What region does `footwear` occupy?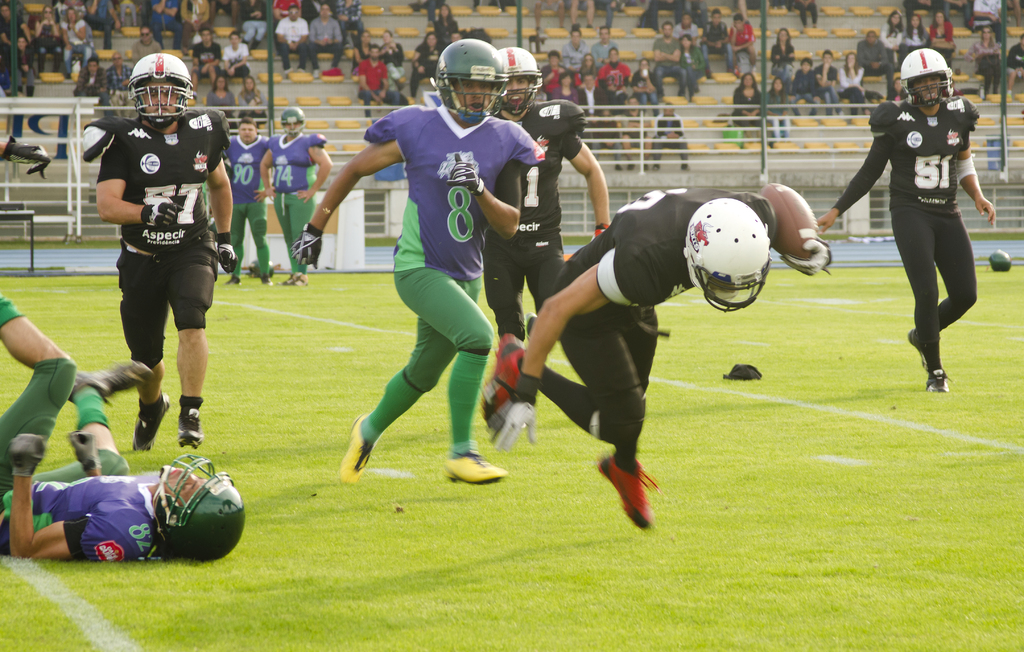
bbox=(280, 273, 295, 286).
